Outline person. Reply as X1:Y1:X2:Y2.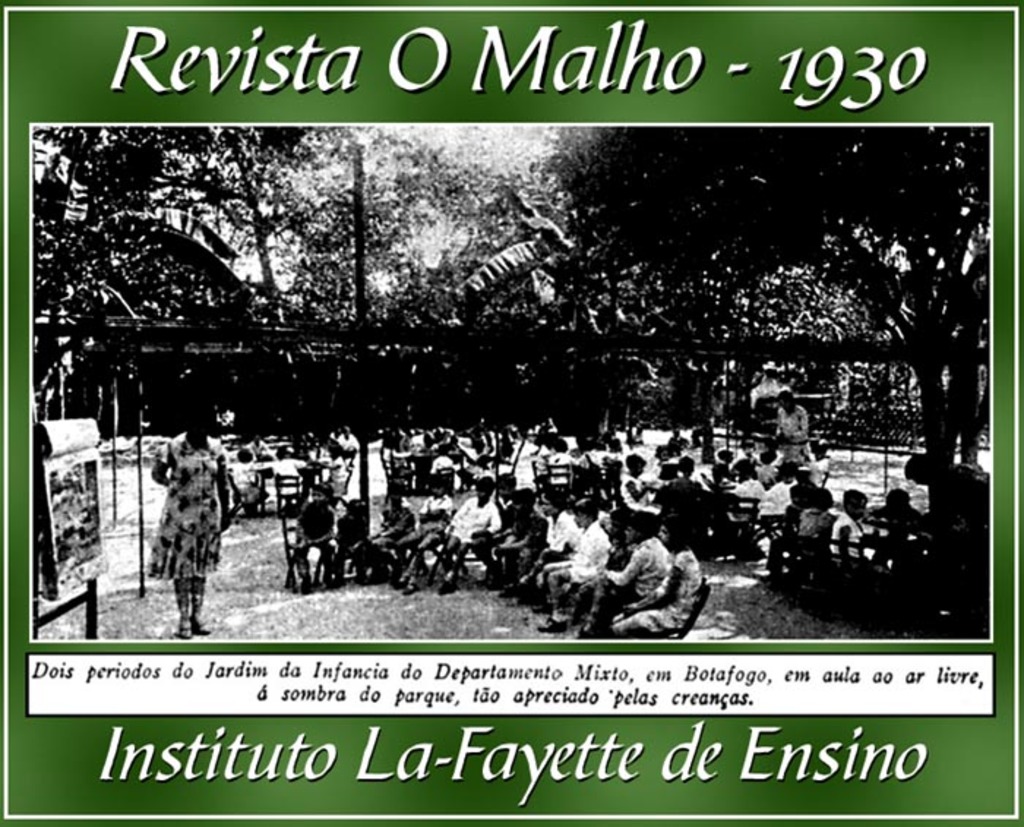
582:506:705:645.
